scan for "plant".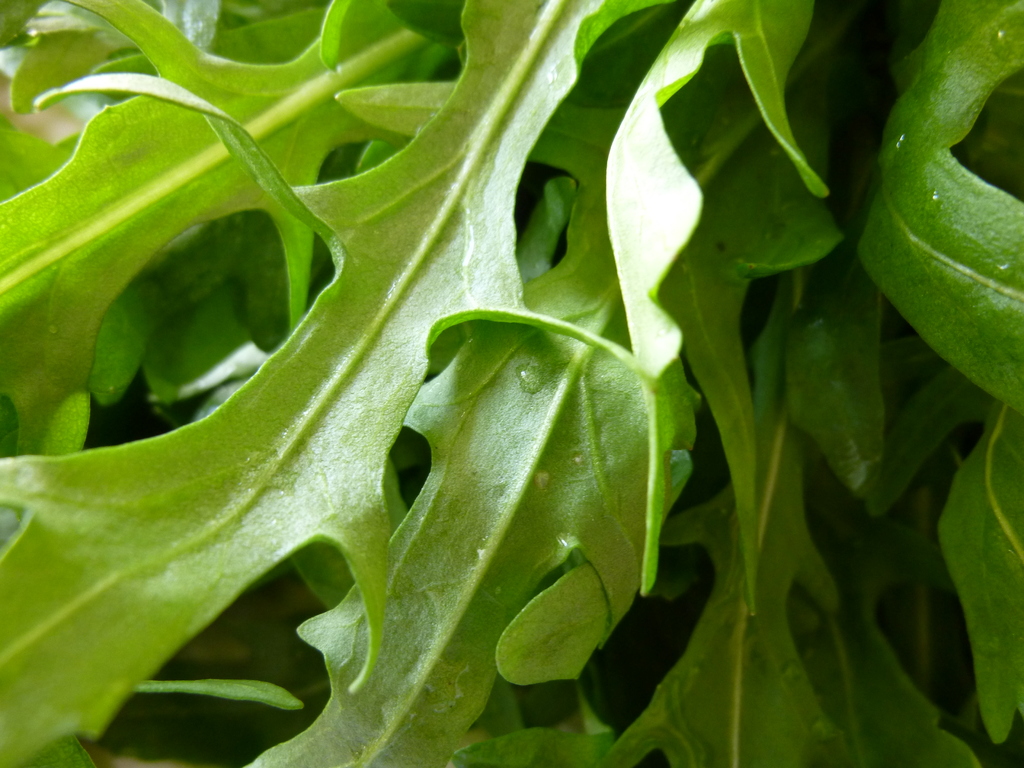
Scan result: 0 0 1000 764.
